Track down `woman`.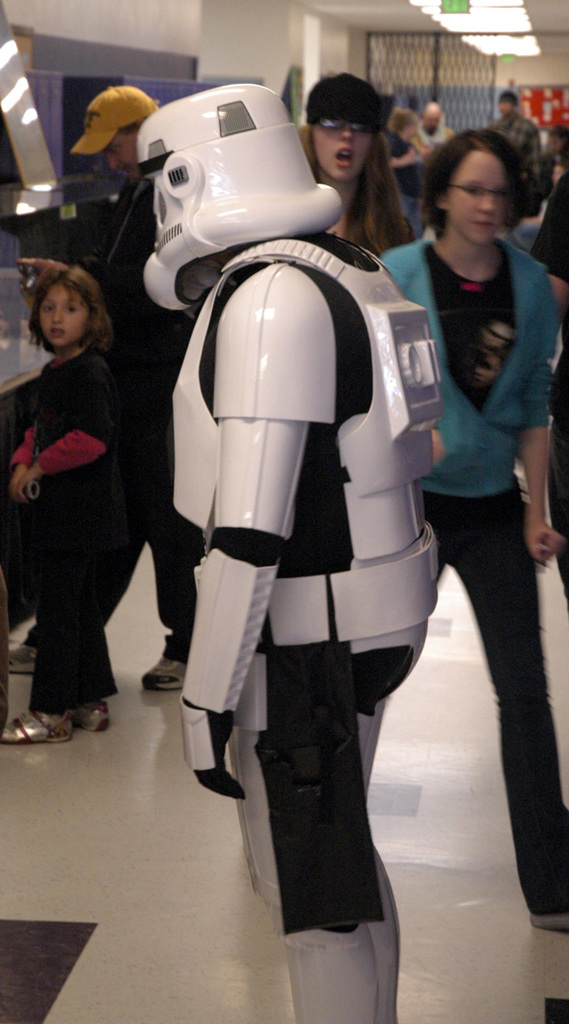
Tracked to [380, 104, 425, 235].
